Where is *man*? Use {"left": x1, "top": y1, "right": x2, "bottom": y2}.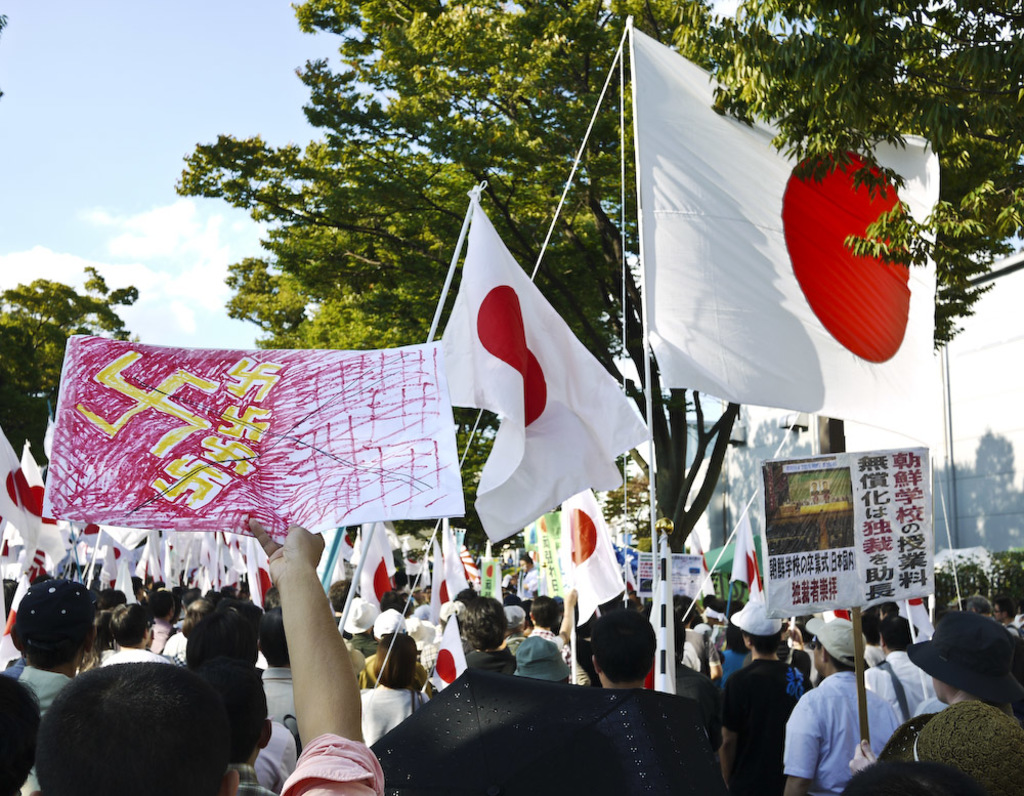
{"left": 720, "top": 599, "right": 801, "bottom": 795}.
